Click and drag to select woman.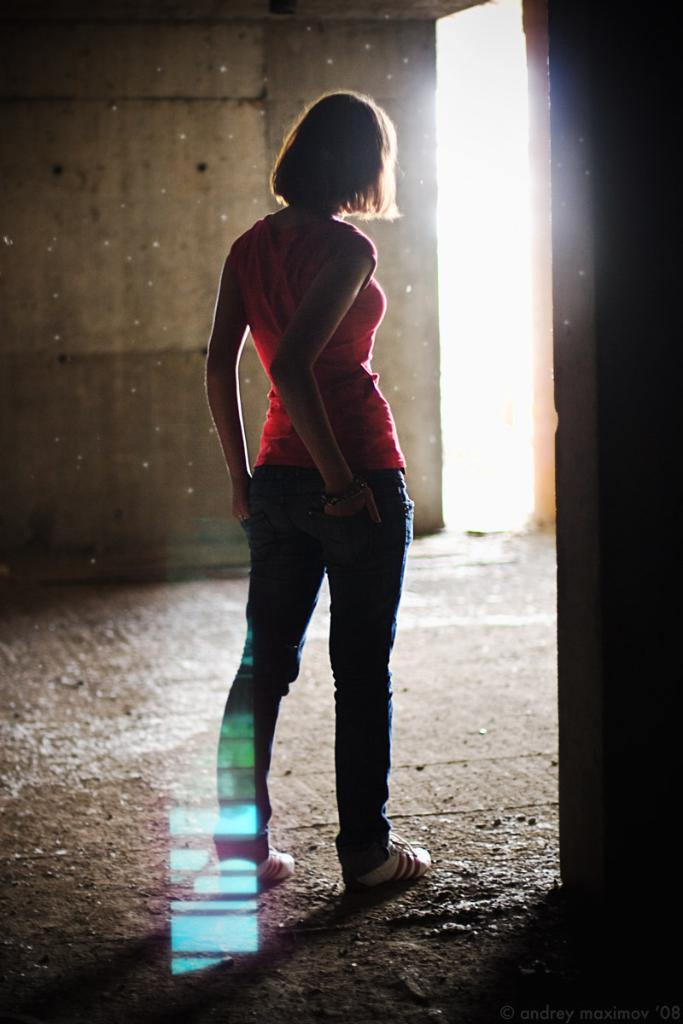
Selection: <box>190,77,425,919</box>.
